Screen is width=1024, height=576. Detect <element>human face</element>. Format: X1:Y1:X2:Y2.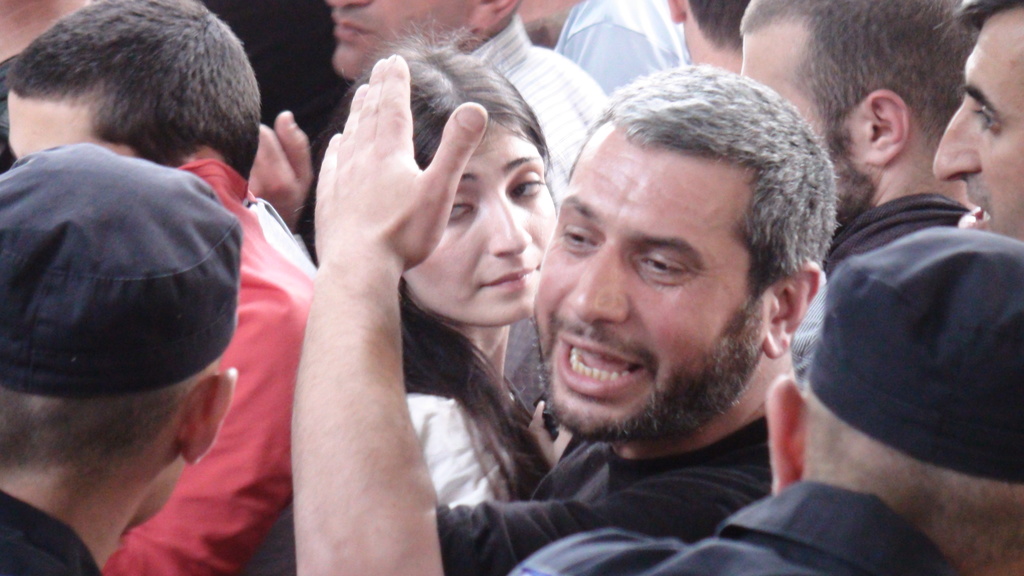
330:0:477:80.
